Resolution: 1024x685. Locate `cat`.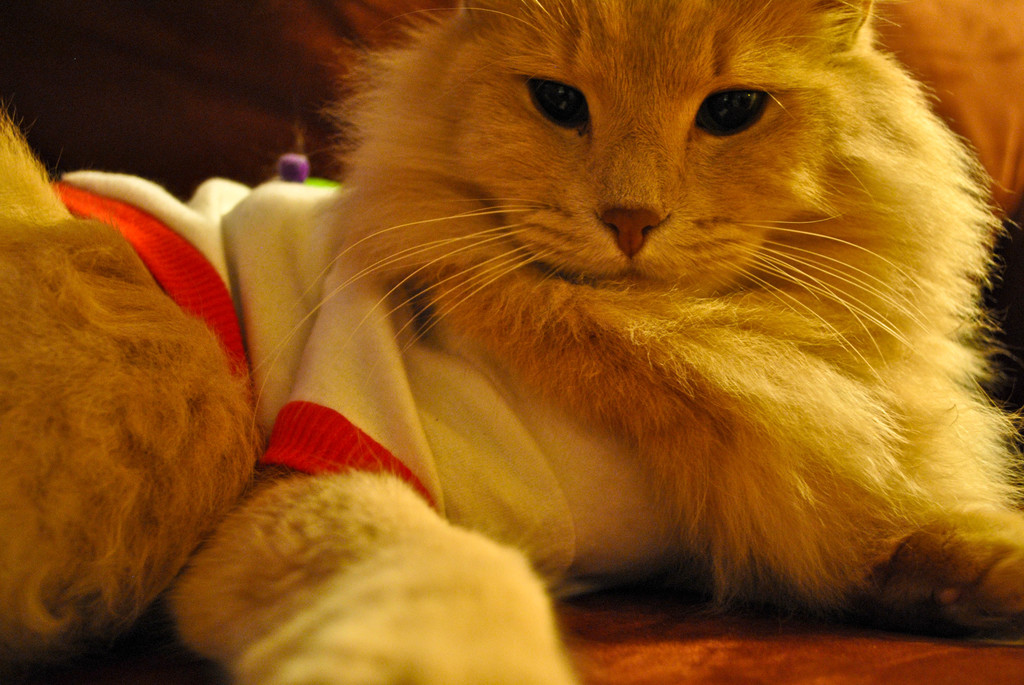
<box>0,0,1023,684</box>.
